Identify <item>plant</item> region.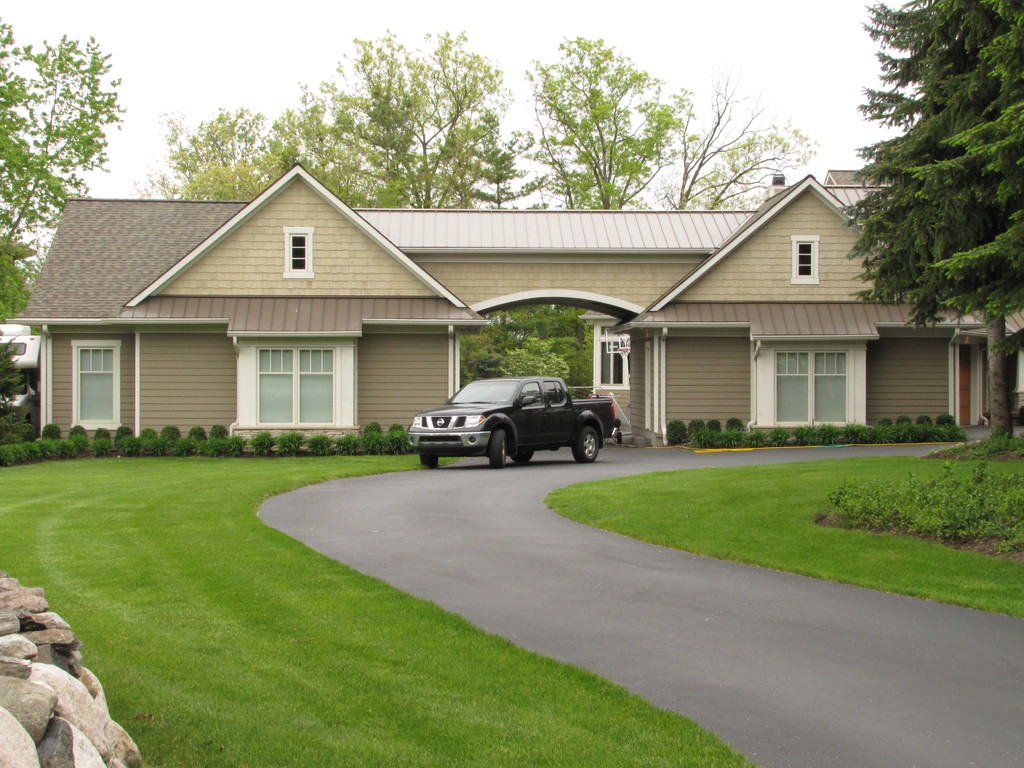
Region: x1=664, y1=419, x2=688, y2=447.
